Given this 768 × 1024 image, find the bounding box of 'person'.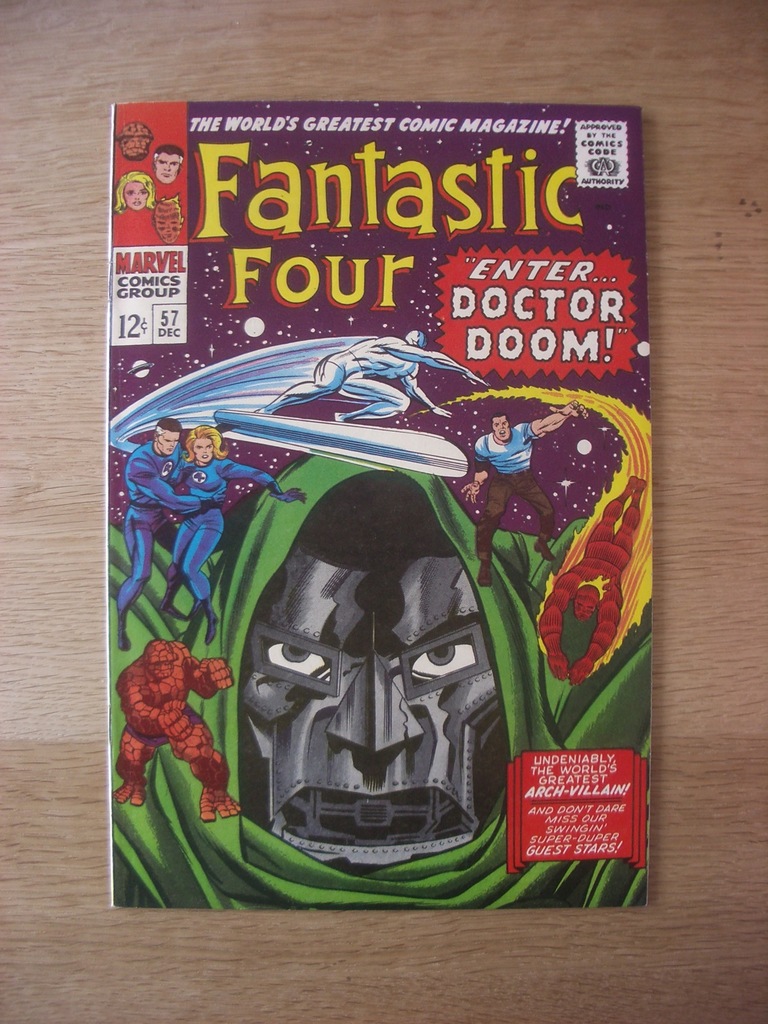
[left=255, top=325, right=470, bottom=426].
